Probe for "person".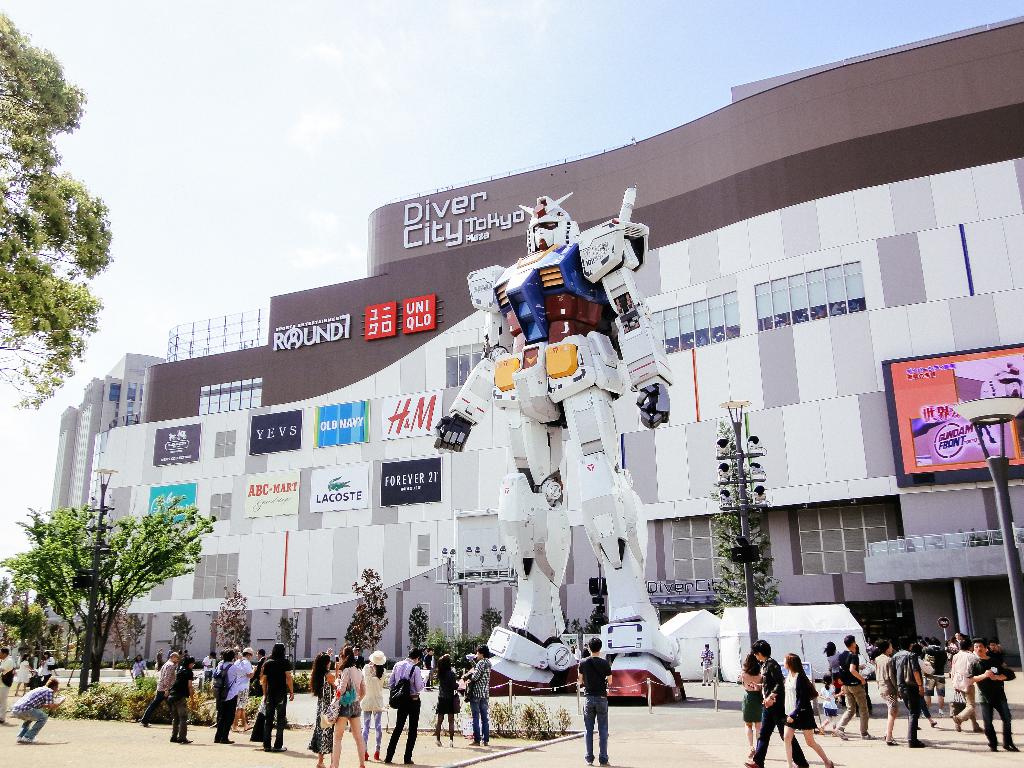
Probe result: 222,653,228,743.
